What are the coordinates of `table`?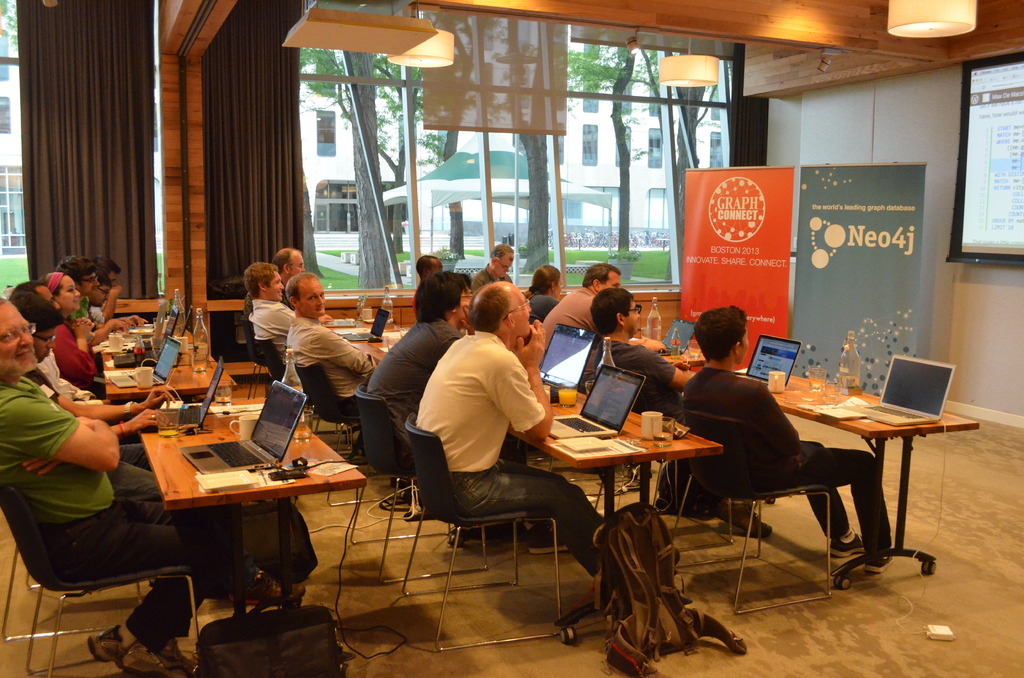
region(136, 400, 364, 675).
